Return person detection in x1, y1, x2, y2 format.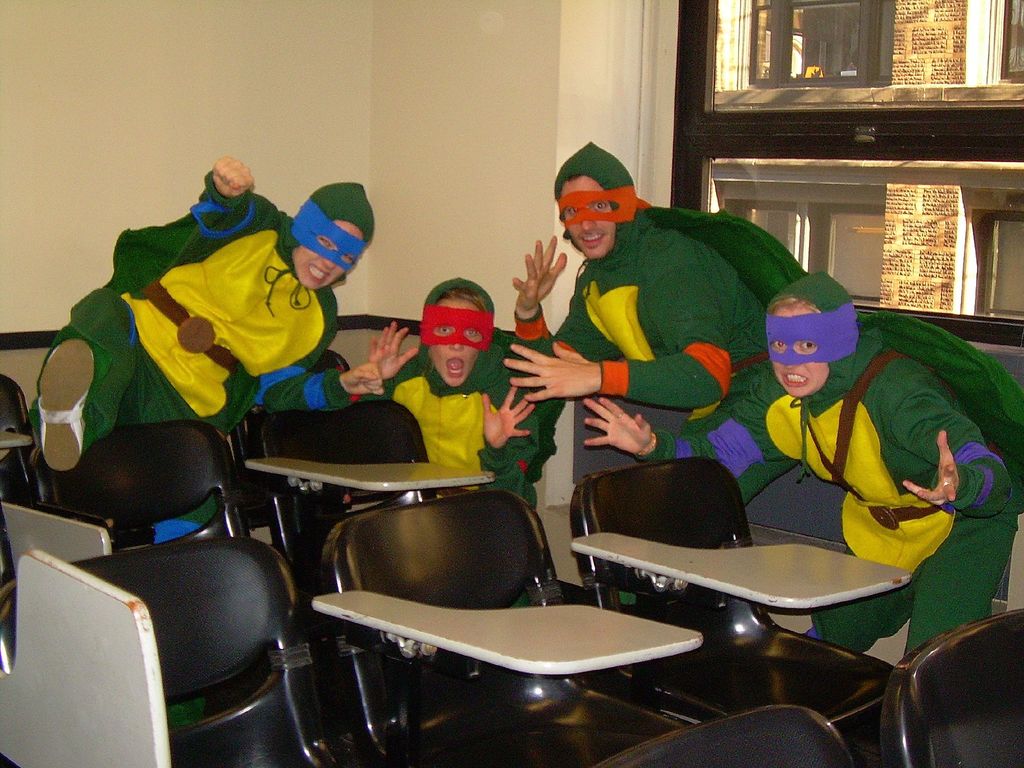
498, 143, 808, 421.
